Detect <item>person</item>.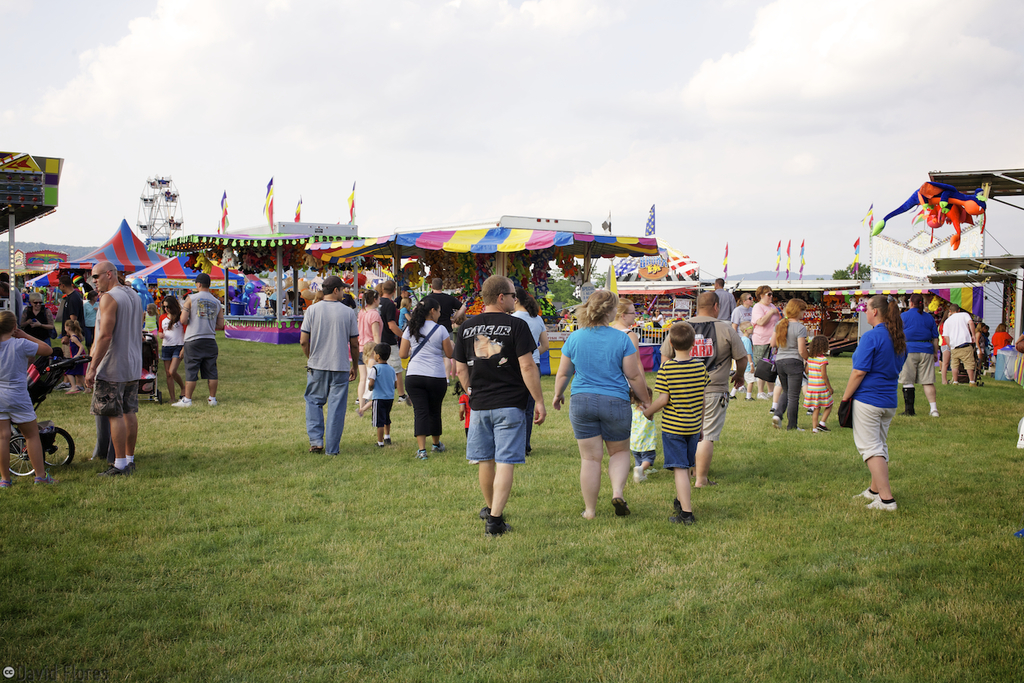
Detected at {"x1": 627, "y1": 380, "x2": 660, "y2": 489}.
